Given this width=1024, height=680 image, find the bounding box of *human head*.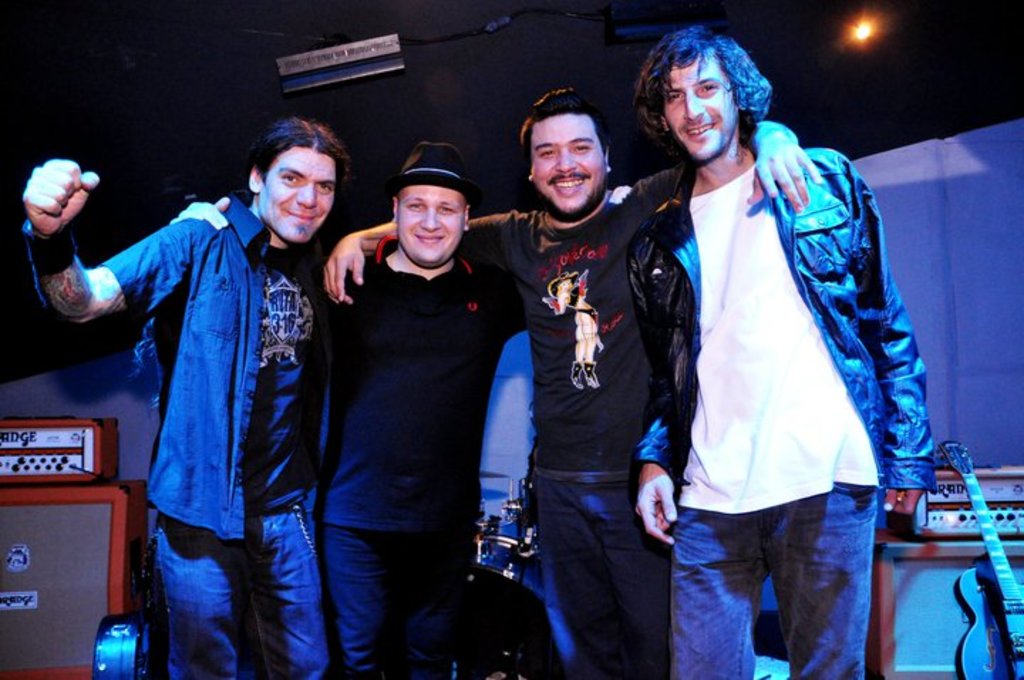
BBox(390, 148, 469, 263).
